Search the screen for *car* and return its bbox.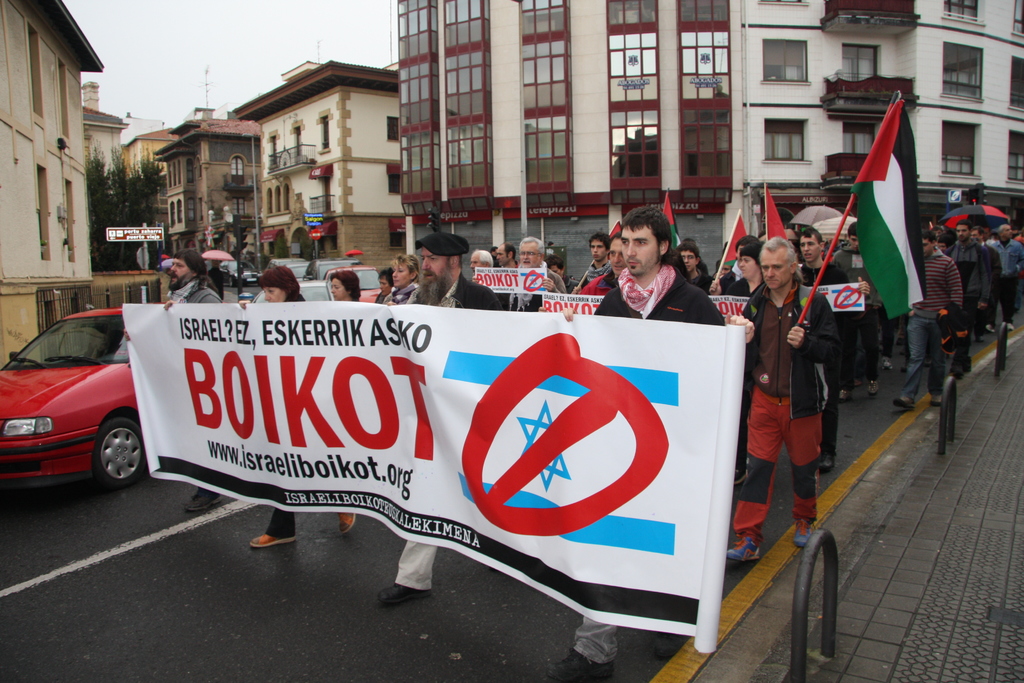
Found: [271, 258, 314, 281].
